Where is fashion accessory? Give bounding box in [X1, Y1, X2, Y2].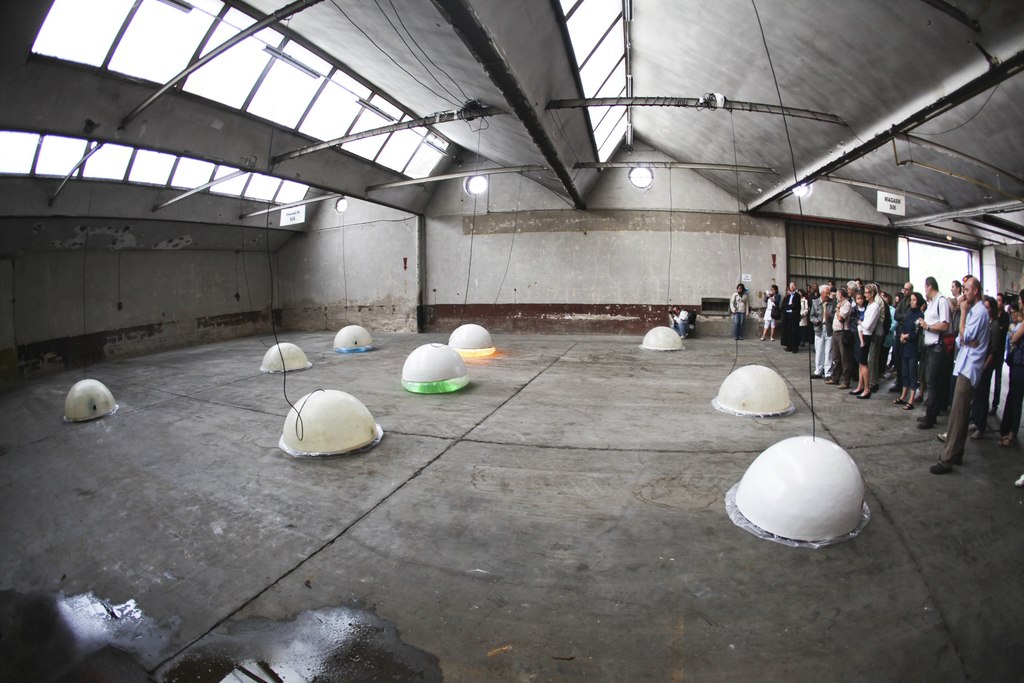
[761, 338, 765, 340].
